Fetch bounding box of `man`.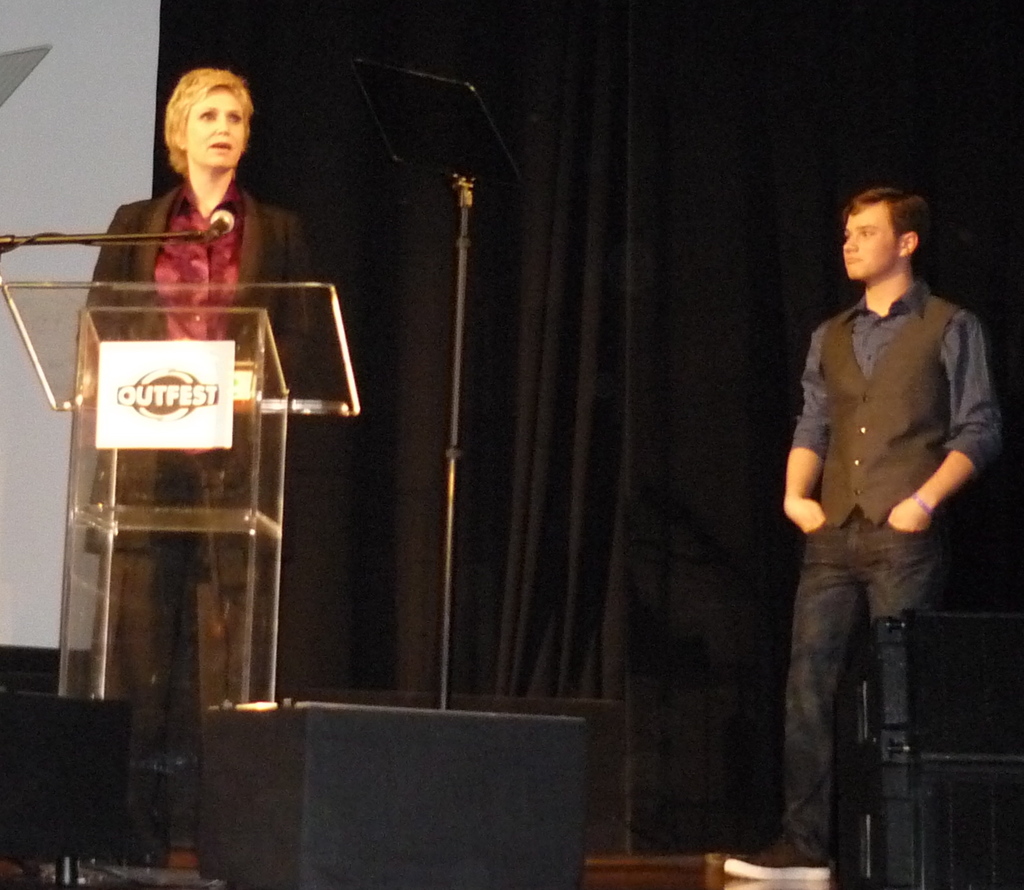
Bbox: 770, 159, 1000, 830.
